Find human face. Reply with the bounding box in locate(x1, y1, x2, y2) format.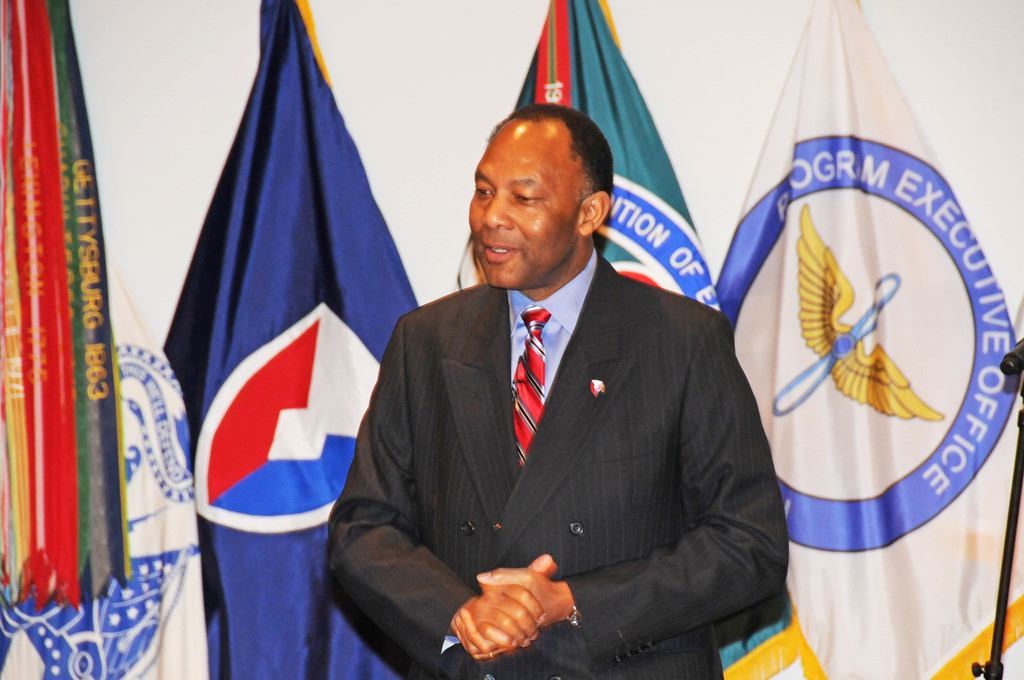
locate(468, 121, 580, 290).
